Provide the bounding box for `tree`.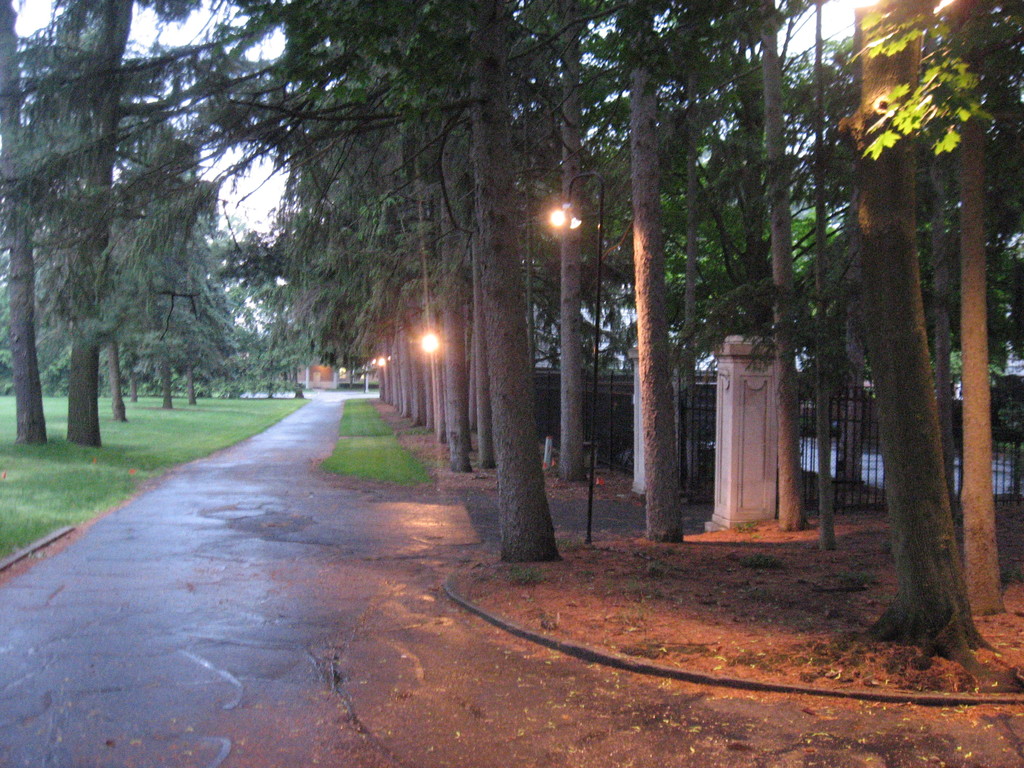
88:147:209:410.
